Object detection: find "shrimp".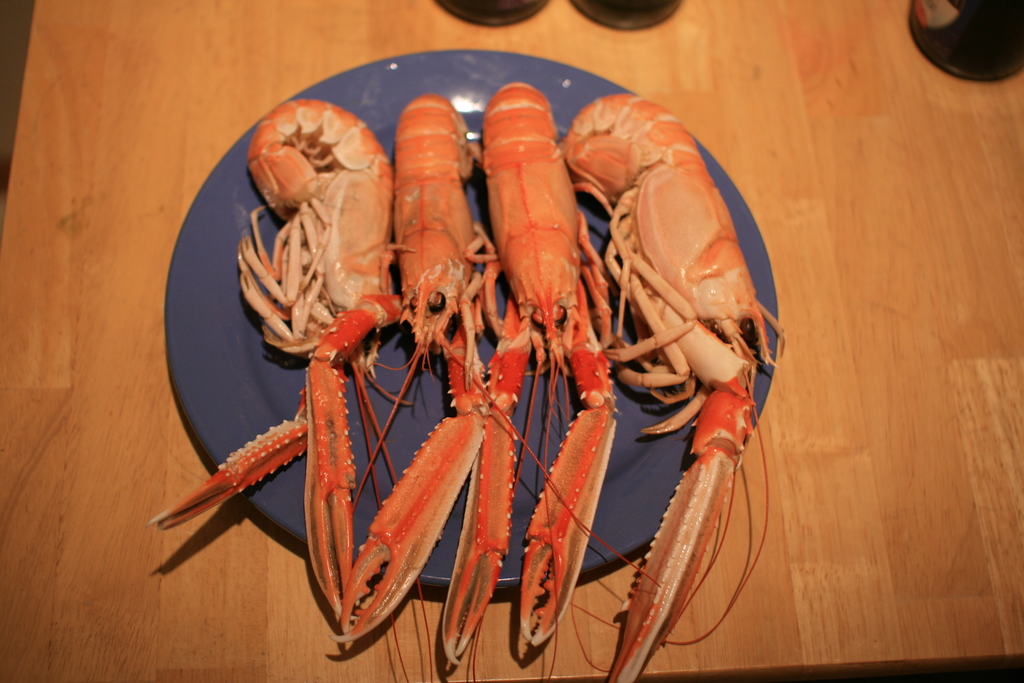
bbox=[578, 92, 803, 679].
